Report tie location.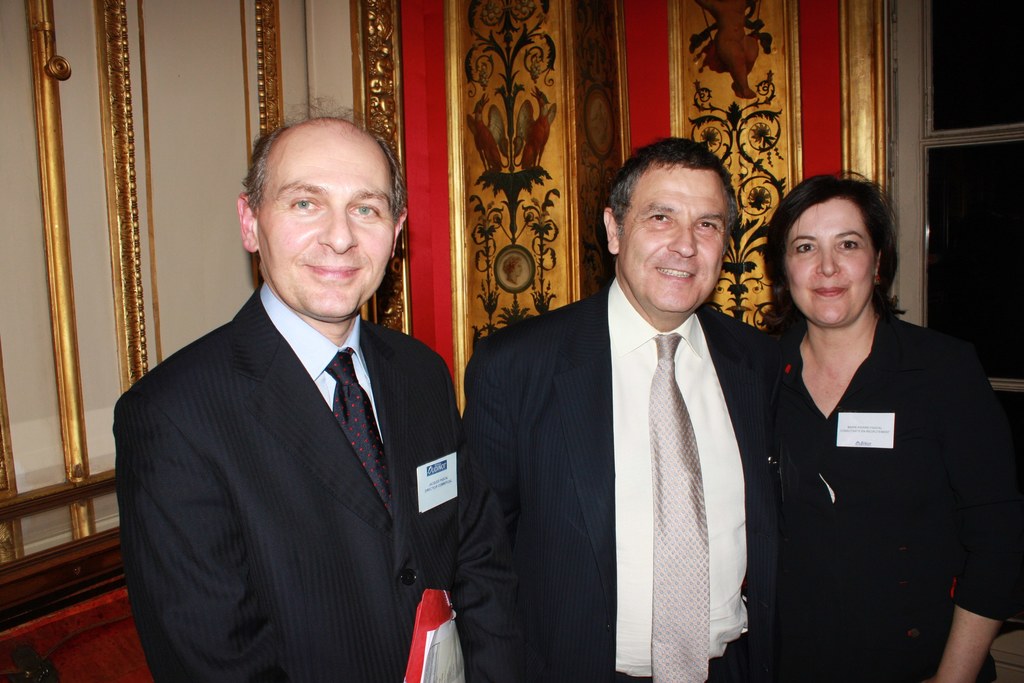
Report: [651,335,709,679].
